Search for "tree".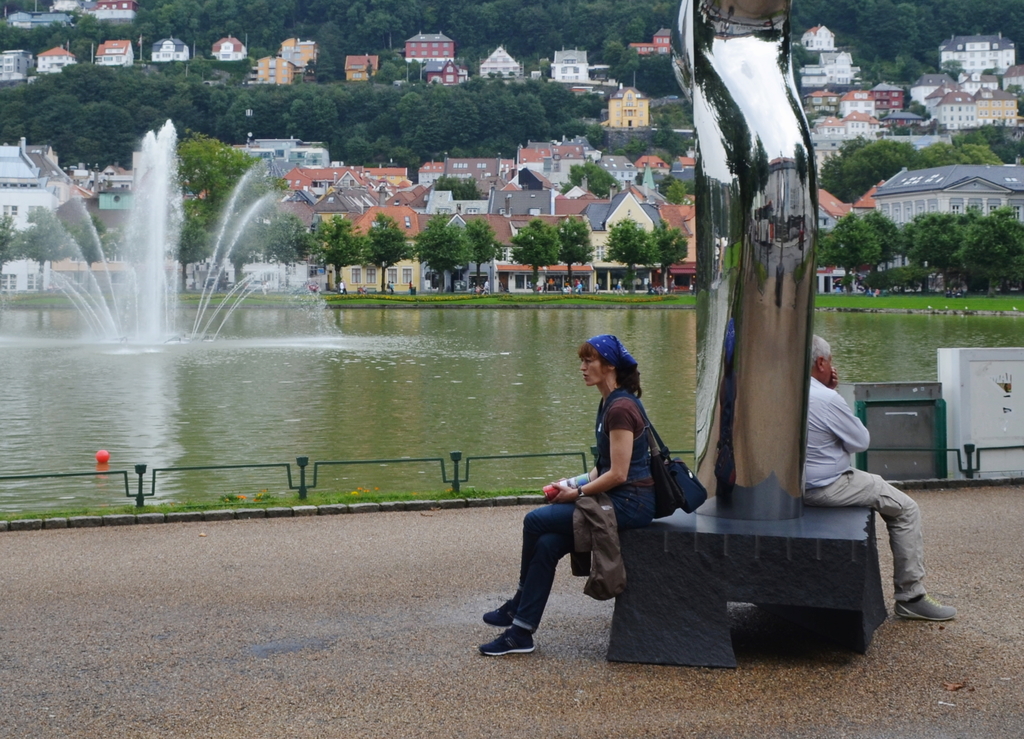
Found at select_region(645, 219, 687, 288).
